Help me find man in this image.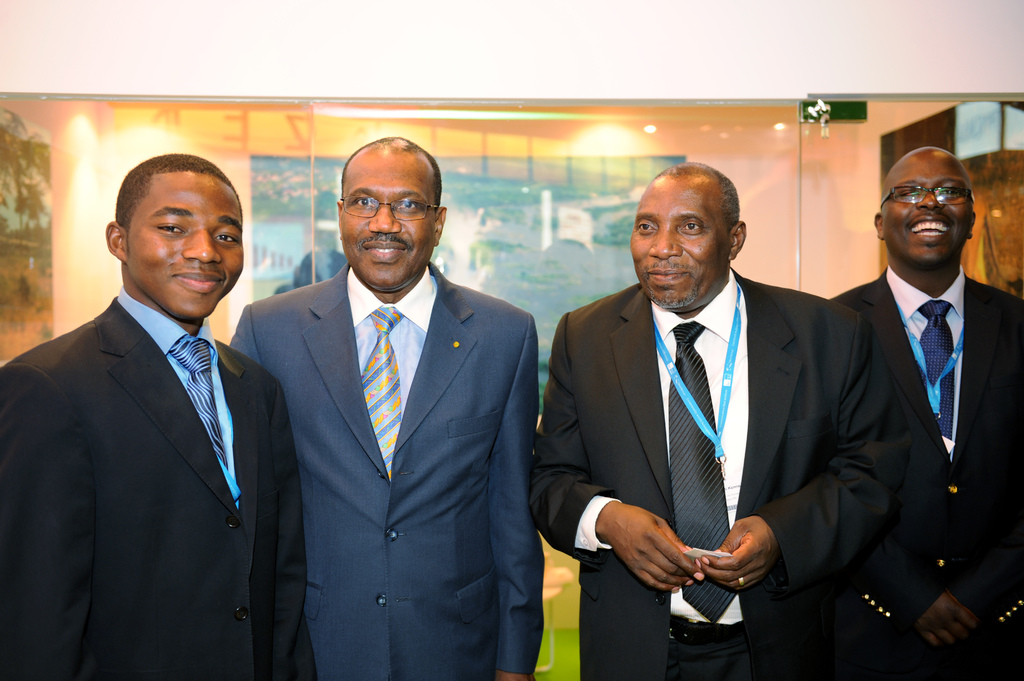
Found it: 228, 138, 547, 679.
